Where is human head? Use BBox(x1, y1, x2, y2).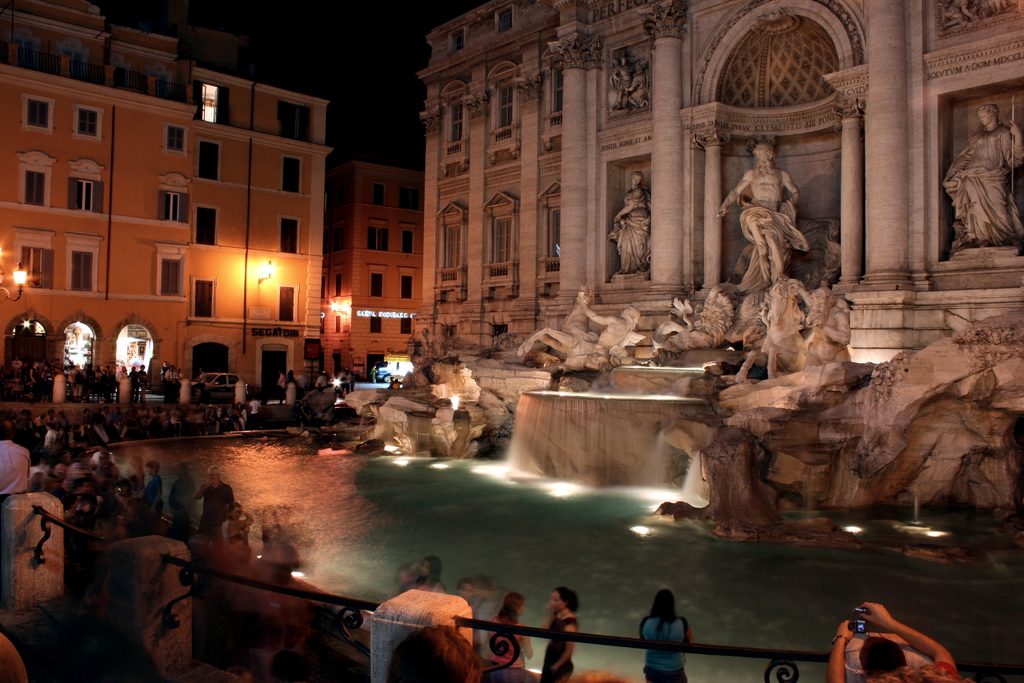
BBox(555, 586, 576, 611).
